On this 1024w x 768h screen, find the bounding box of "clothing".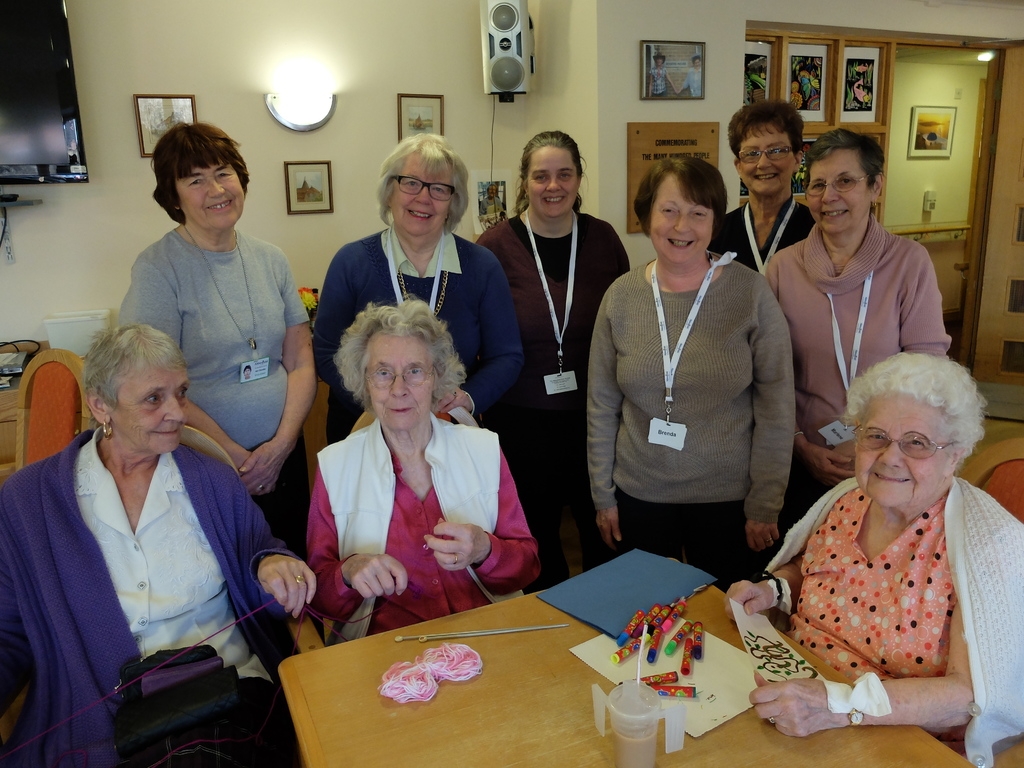
Bounding box: bbox(469, 203, 633, 593).
